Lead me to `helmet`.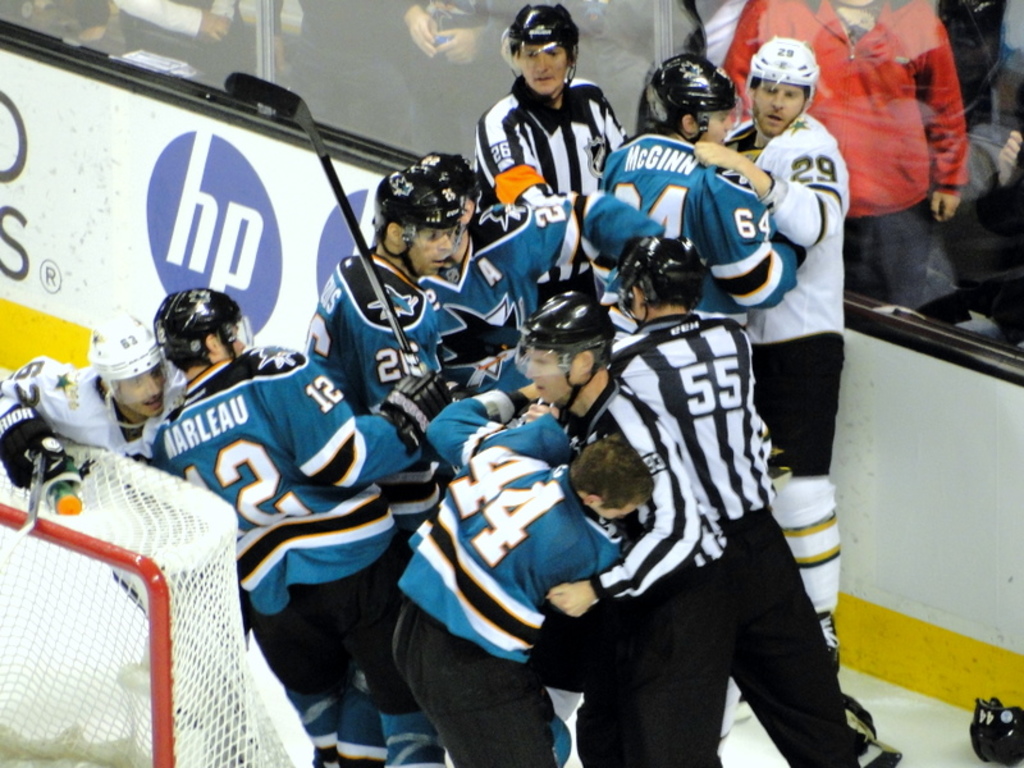
Lead to select_region(746, 36, 822, 147).
